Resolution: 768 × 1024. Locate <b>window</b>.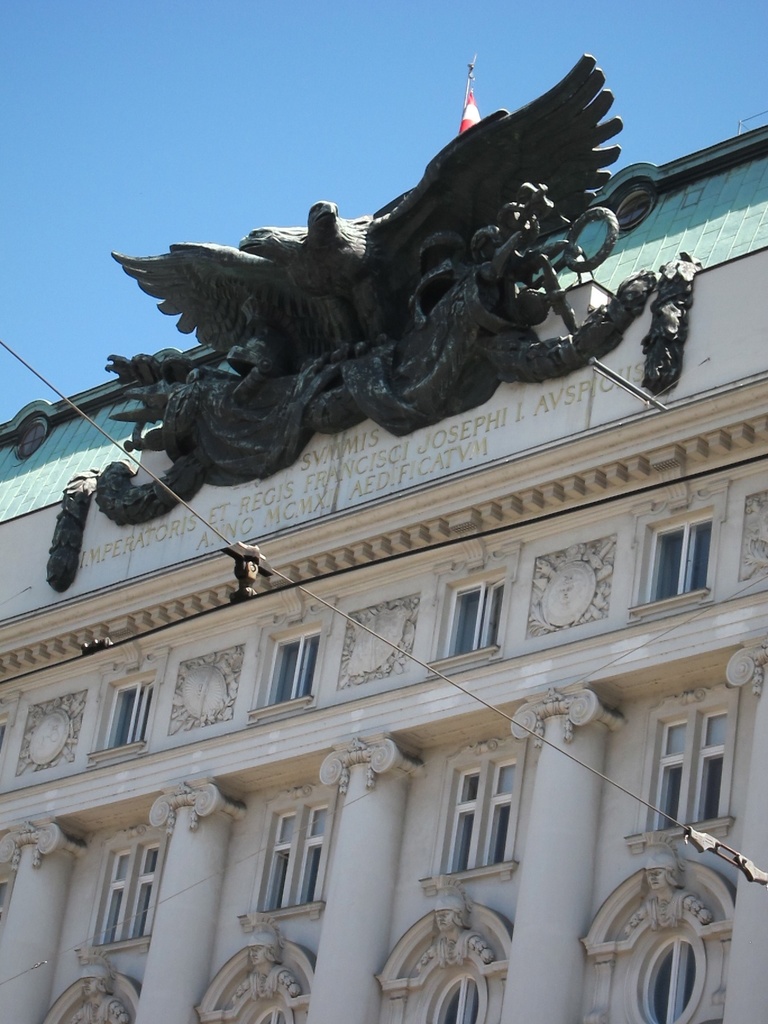
438 576 511 657.
